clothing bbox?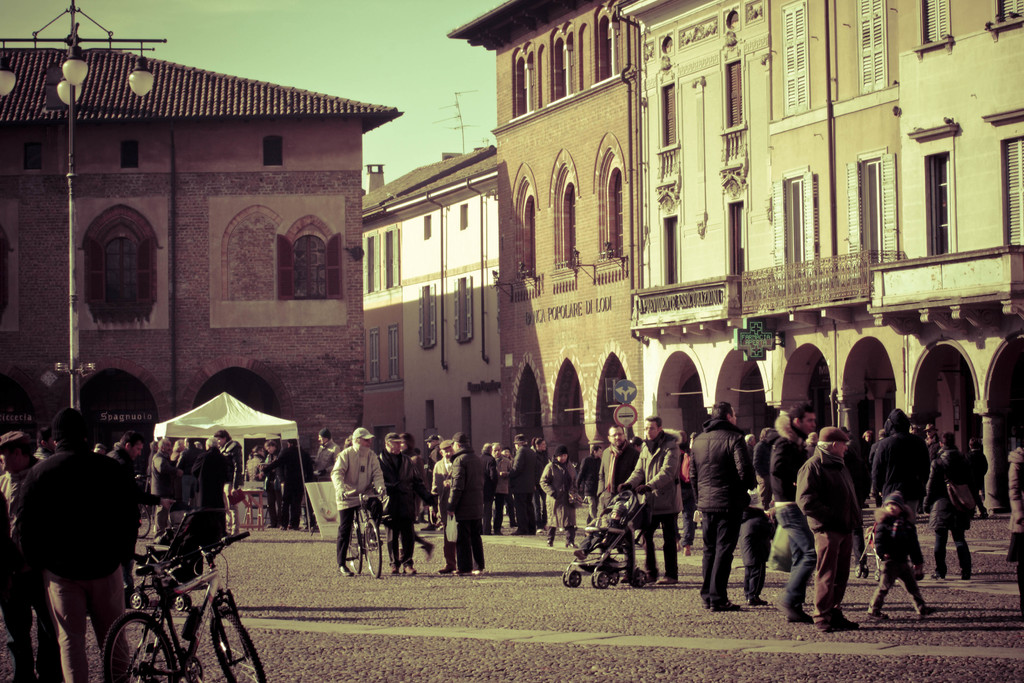
{"x1": 791, "y1": 444, "x2": 870, "y2": 625}
